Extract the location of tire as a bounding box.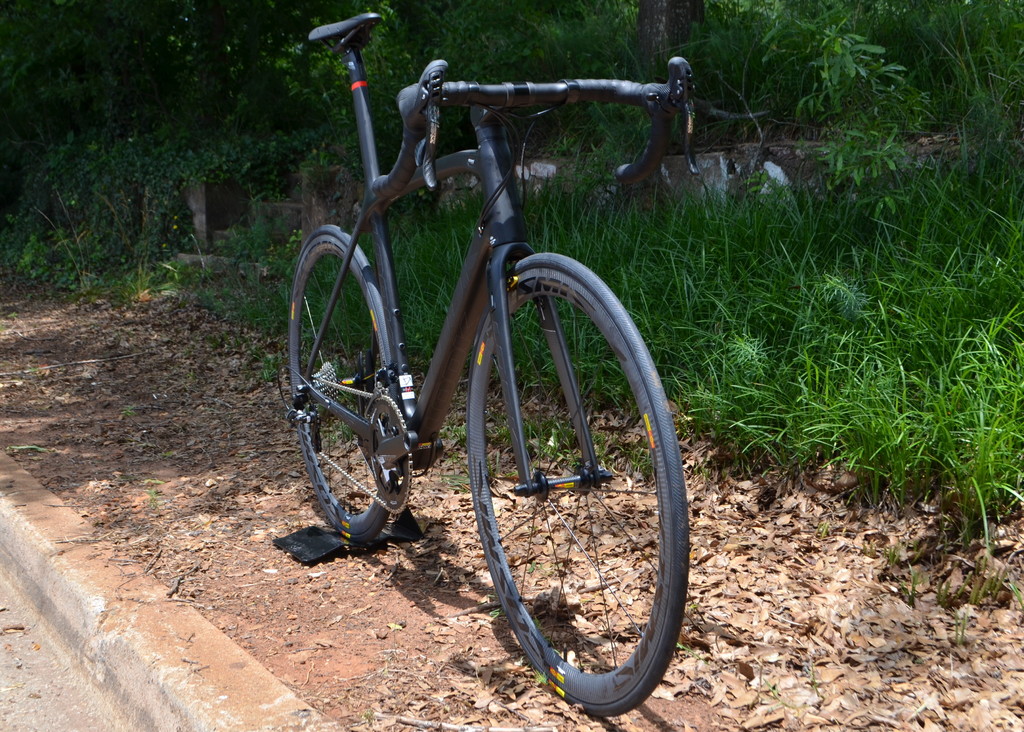
[287, 227, 392, 547].
